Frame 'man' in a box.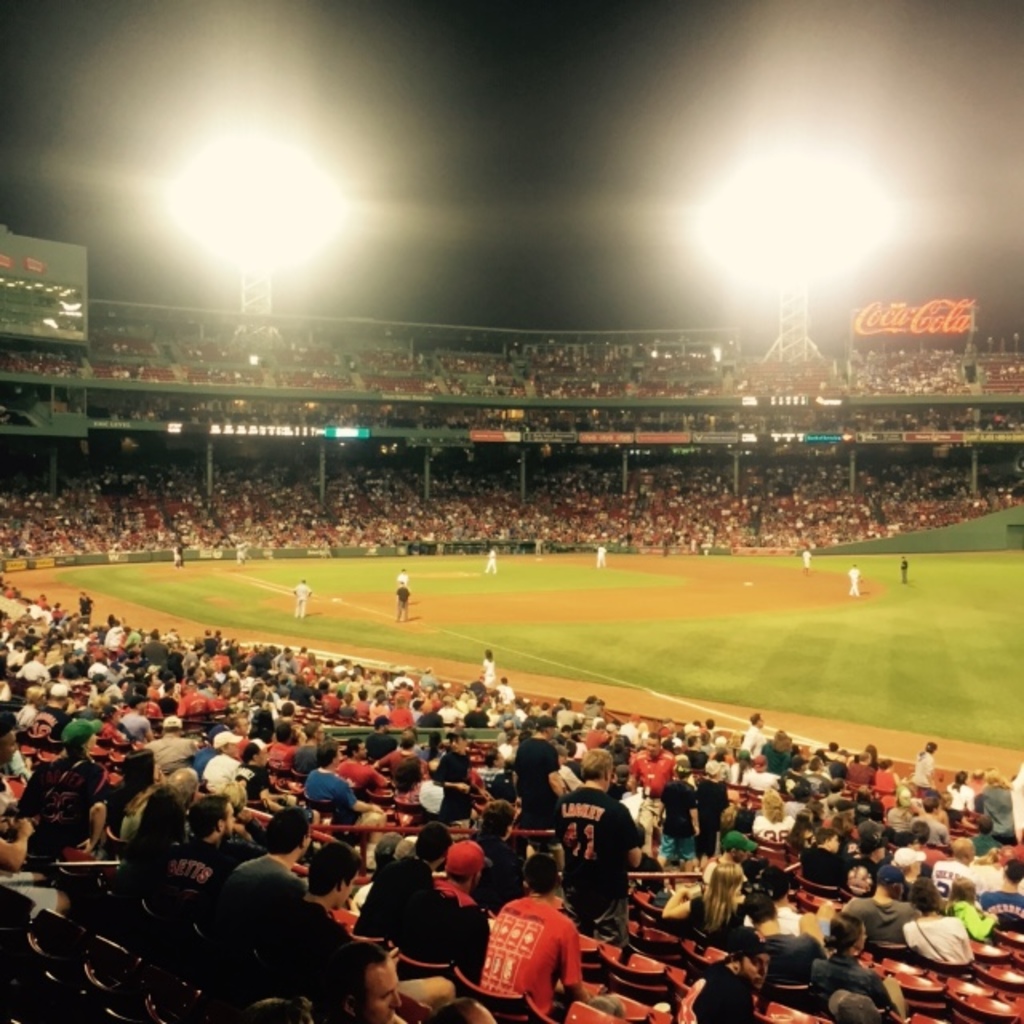
291/573/320/621.
